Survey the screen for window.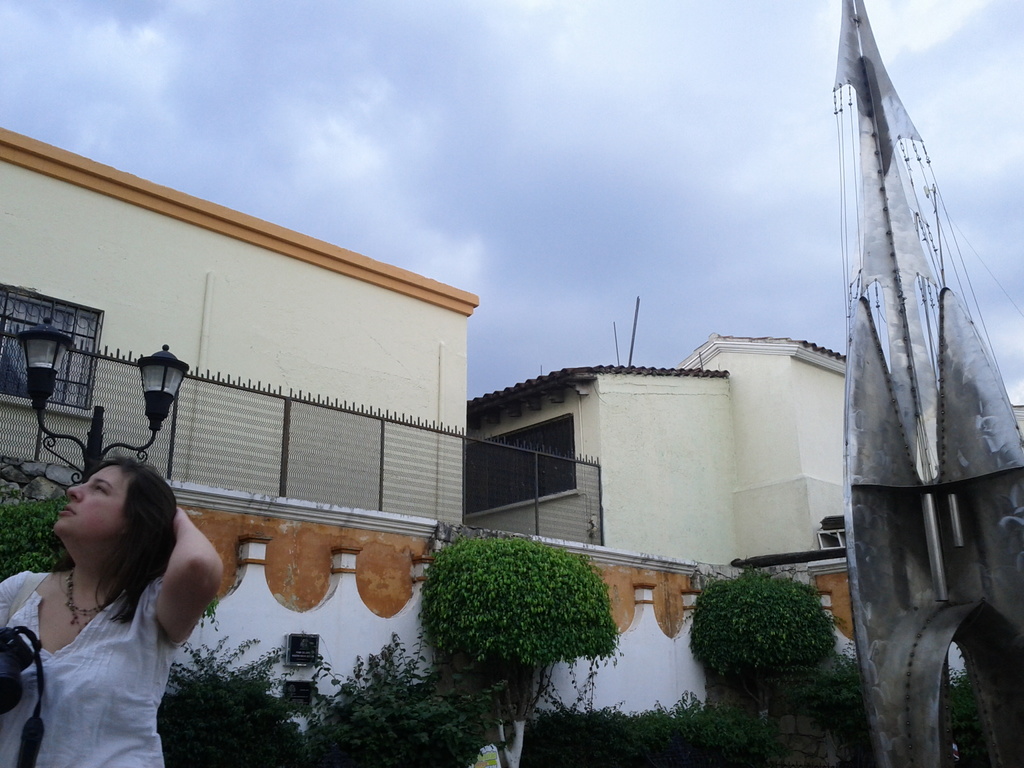
Survey found: select_region(467, 397, 575, 514).
